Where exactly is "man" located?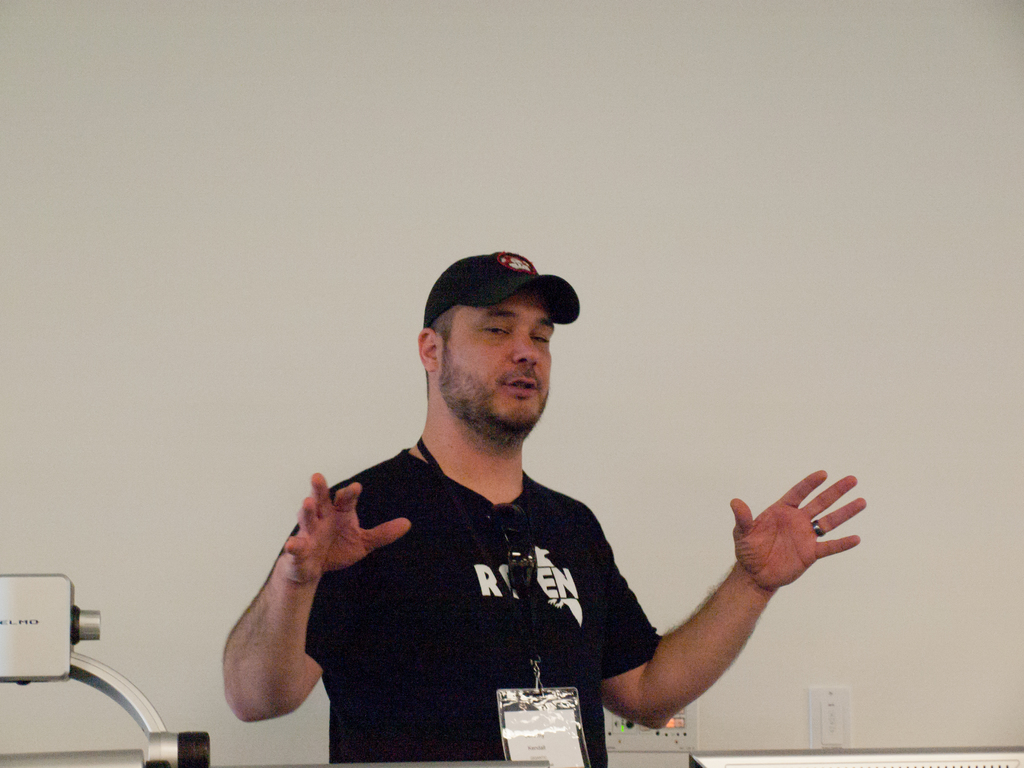
Its bounding box is box(220, 237, 834, 766).
